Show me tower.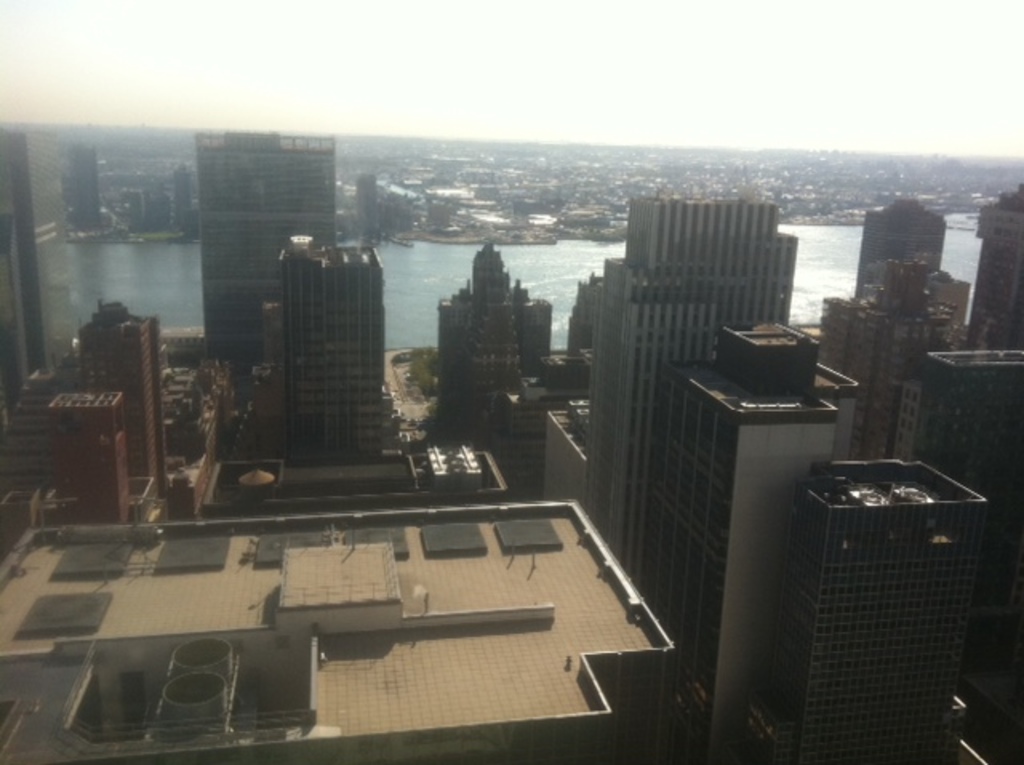
tower is here: [left=578, top=181, right=814, bottom=535].
